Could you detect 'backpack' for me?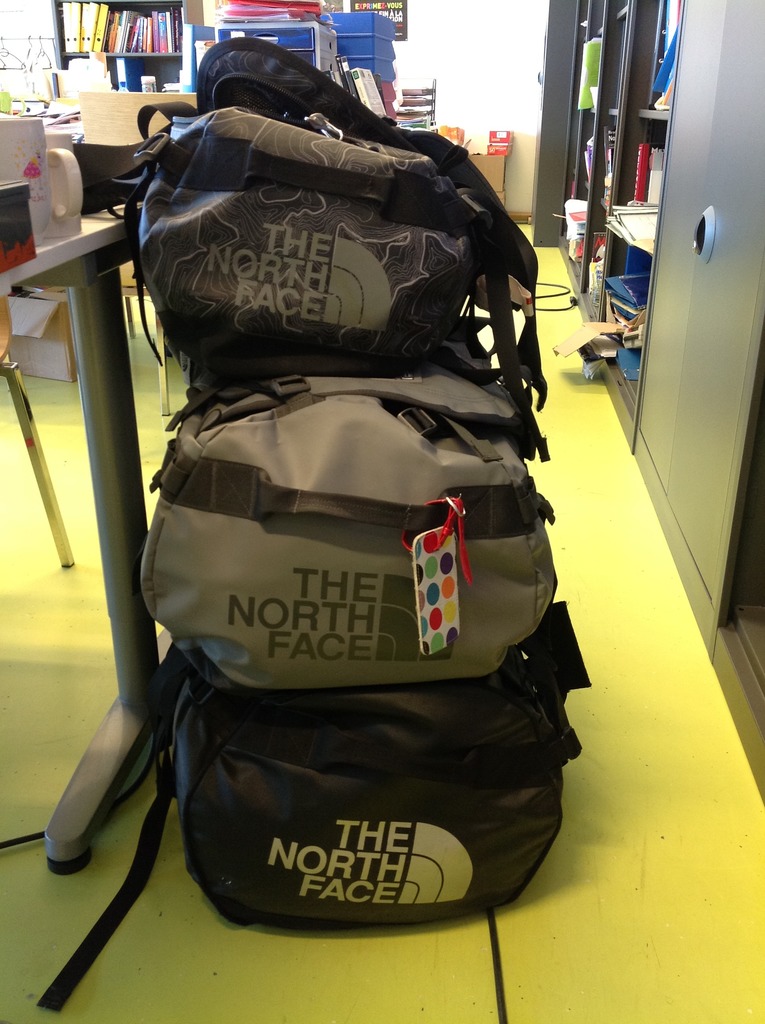
Detection result: bbox(49, 38, 593, 1023).
